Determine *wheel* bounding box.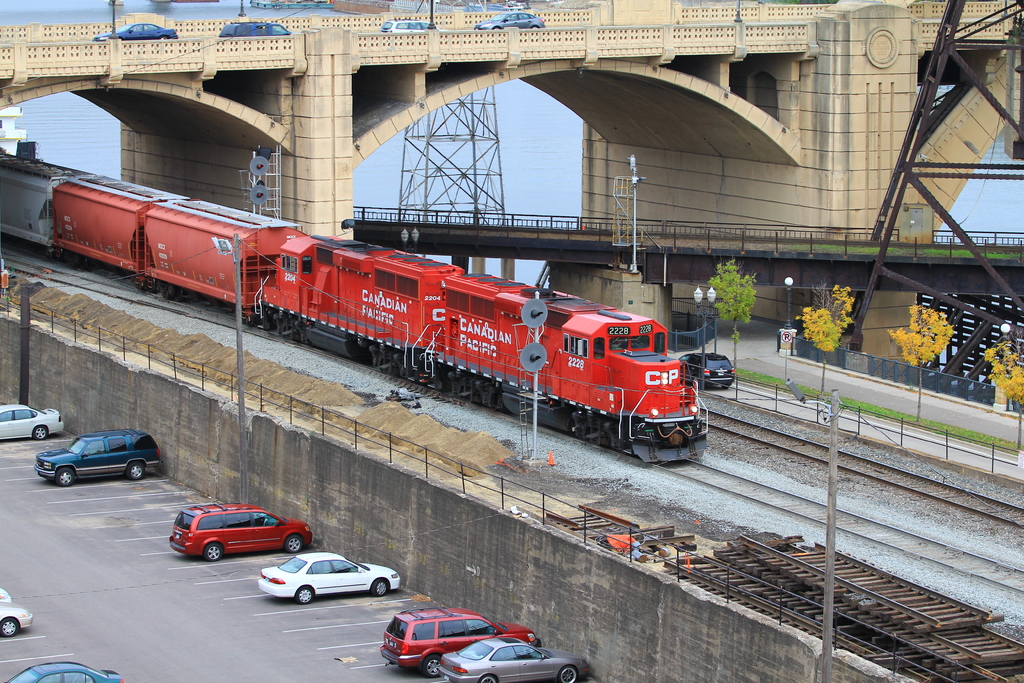
Determined: bbox(129, 463, 143, 479).
